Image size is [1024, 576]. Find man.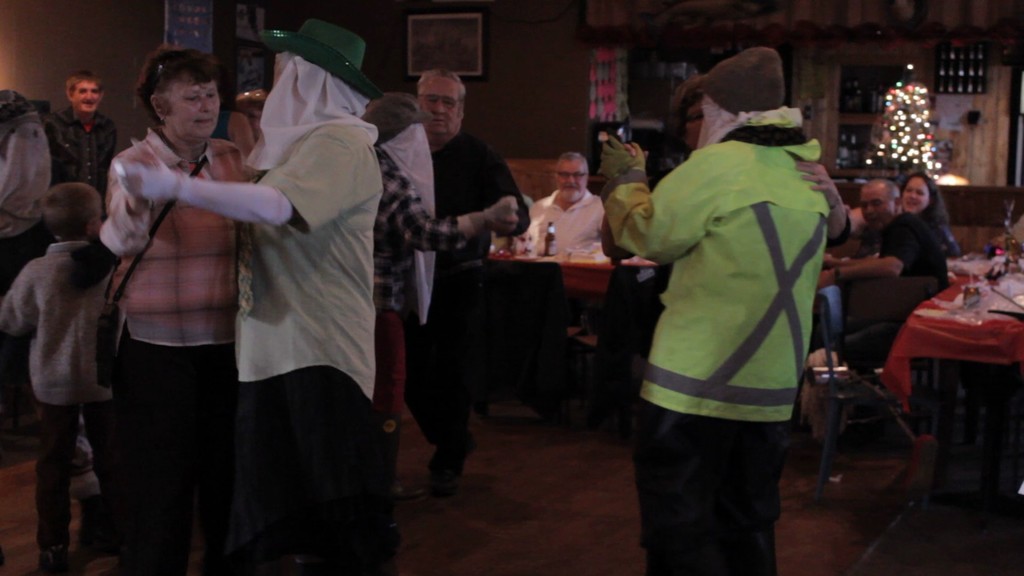
{"left": 819, "top": 179, "right": 951, "bottom": 303}.
